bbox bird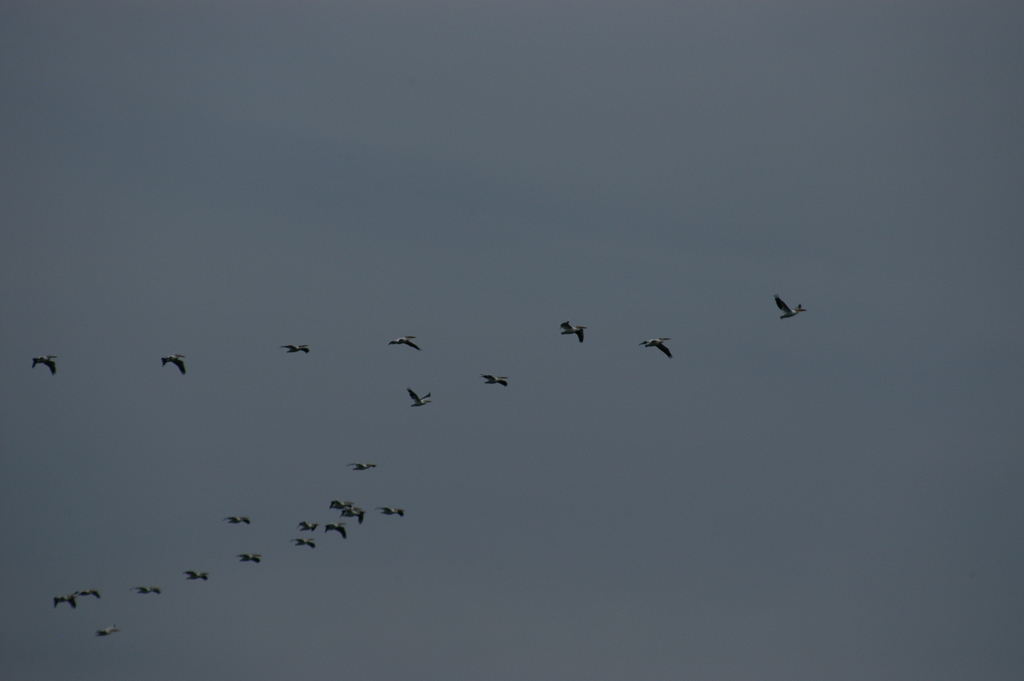
{"left": 645, "top": 333, "right": 681, "bottom": 359}
